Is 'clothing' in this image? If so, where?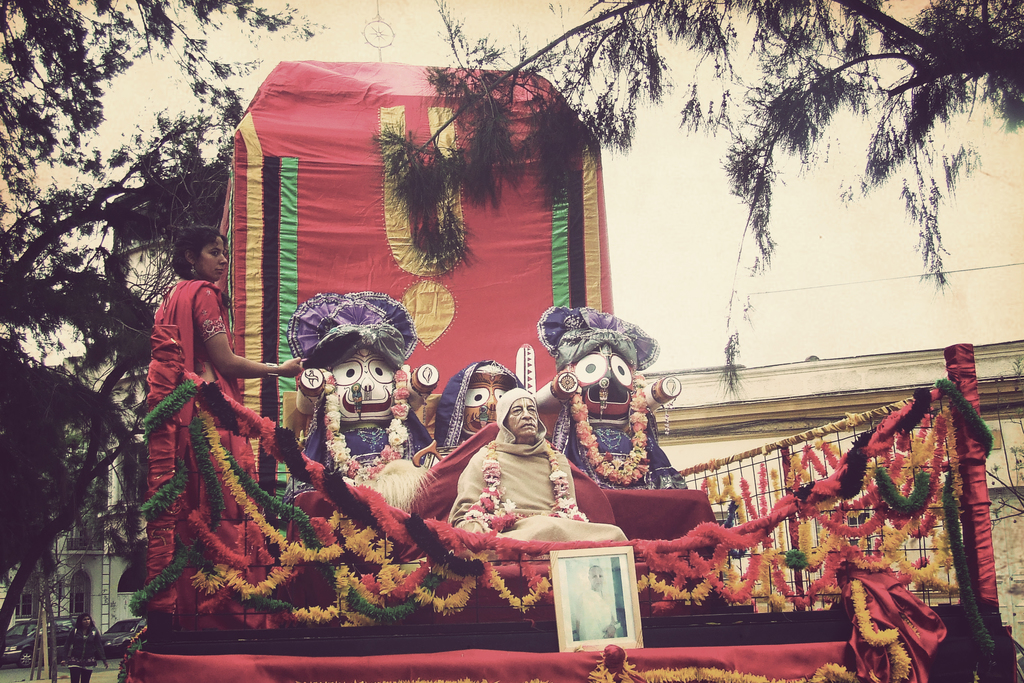
Yes, at {"left": 455, "top": 431, "right": 570, "bottom": 536}.
